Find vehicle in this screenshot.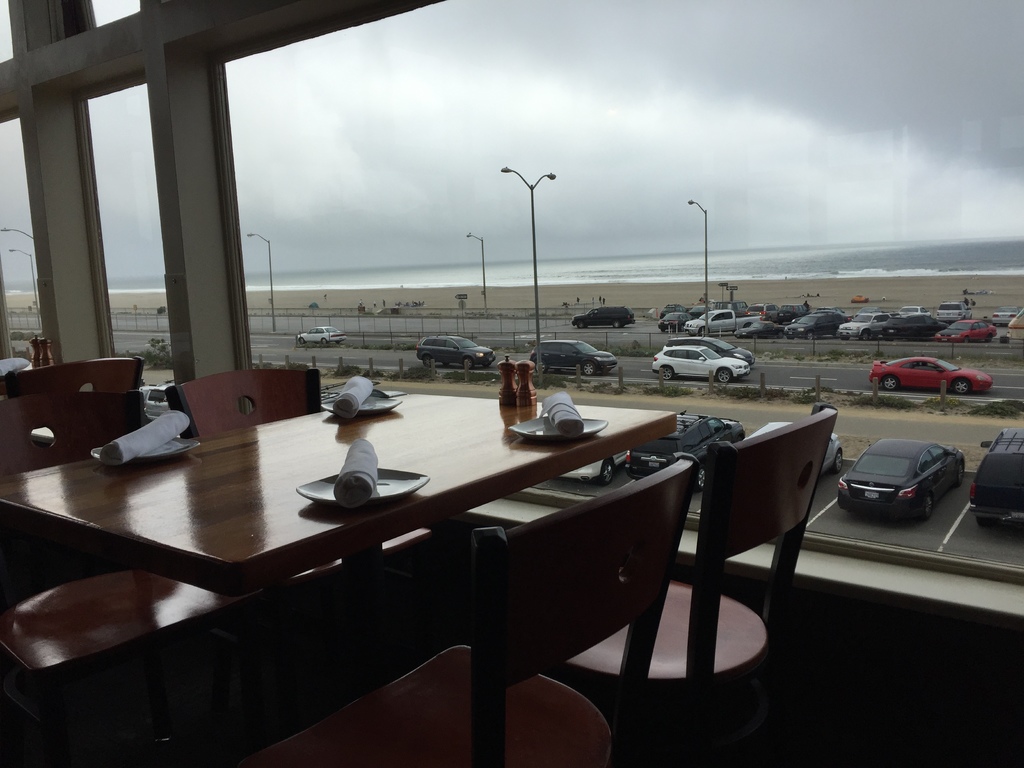
The bounding box for vehicle is box=[528, 340, 618, 376].
